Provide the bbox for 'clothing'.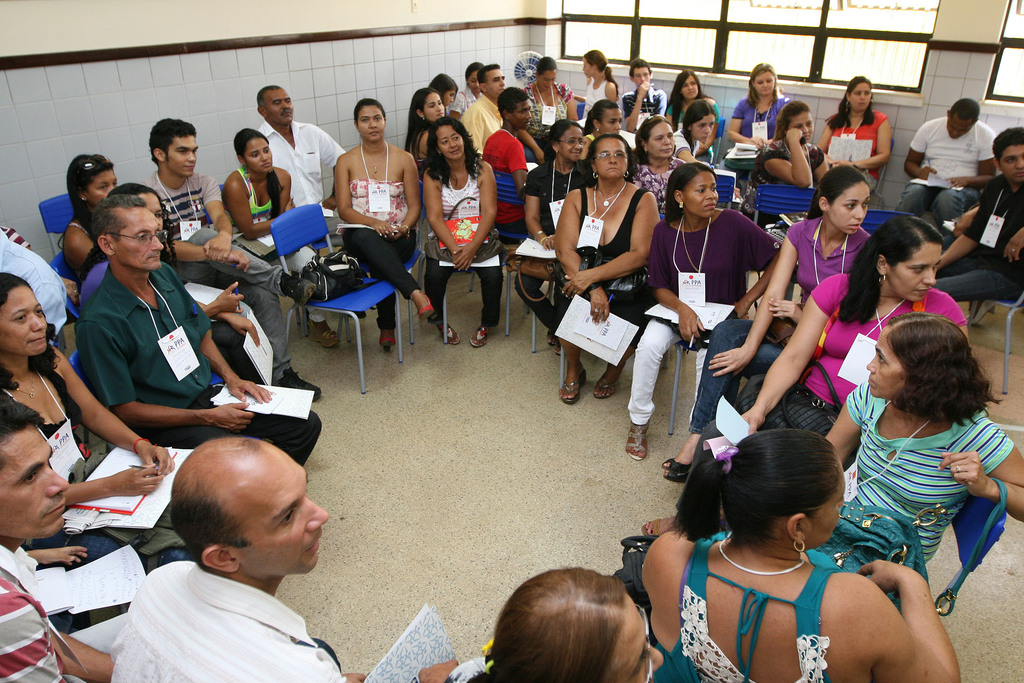
l=60, t=218, r=102, b=272.
